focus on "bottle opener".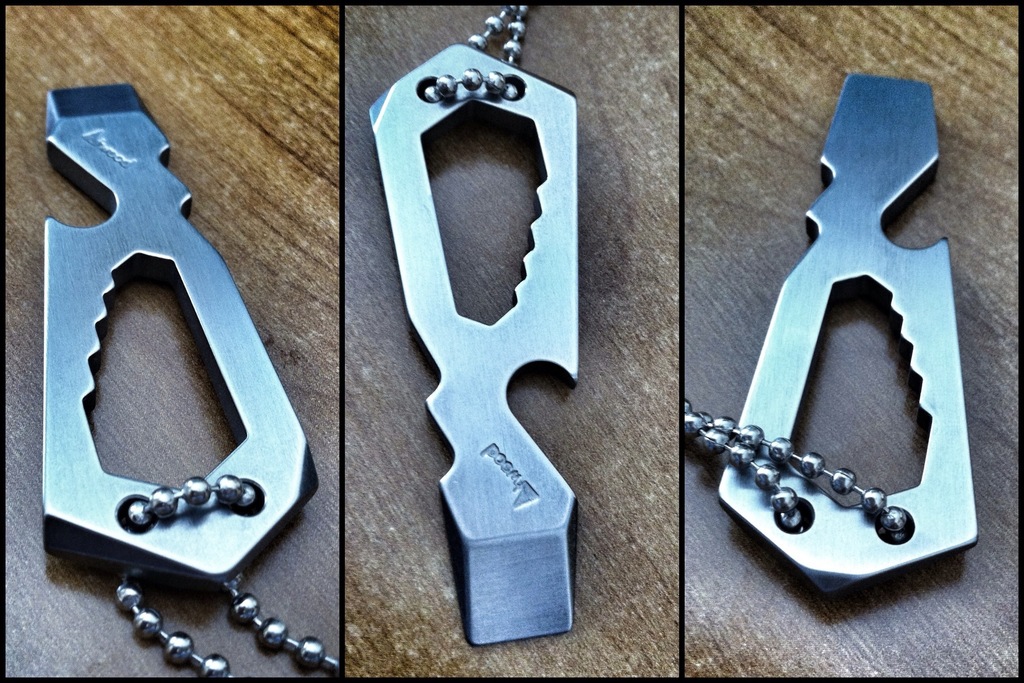
Focused at left=715, top=69, right=981, bottom=604.
